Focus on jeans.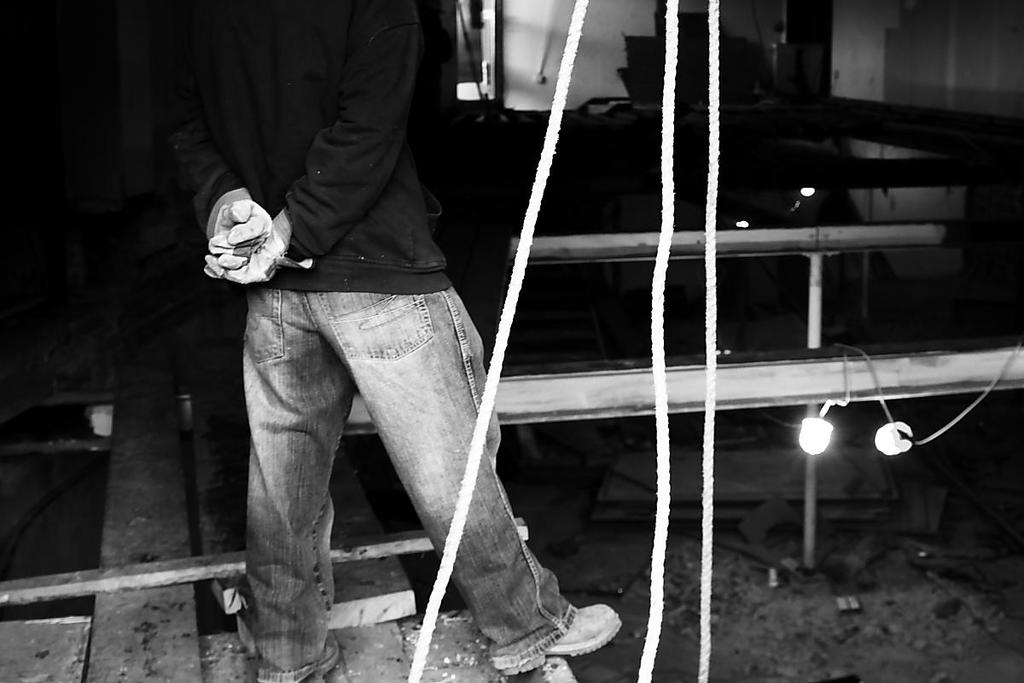
Focused at l=208, t=274, r=503, b=678.
